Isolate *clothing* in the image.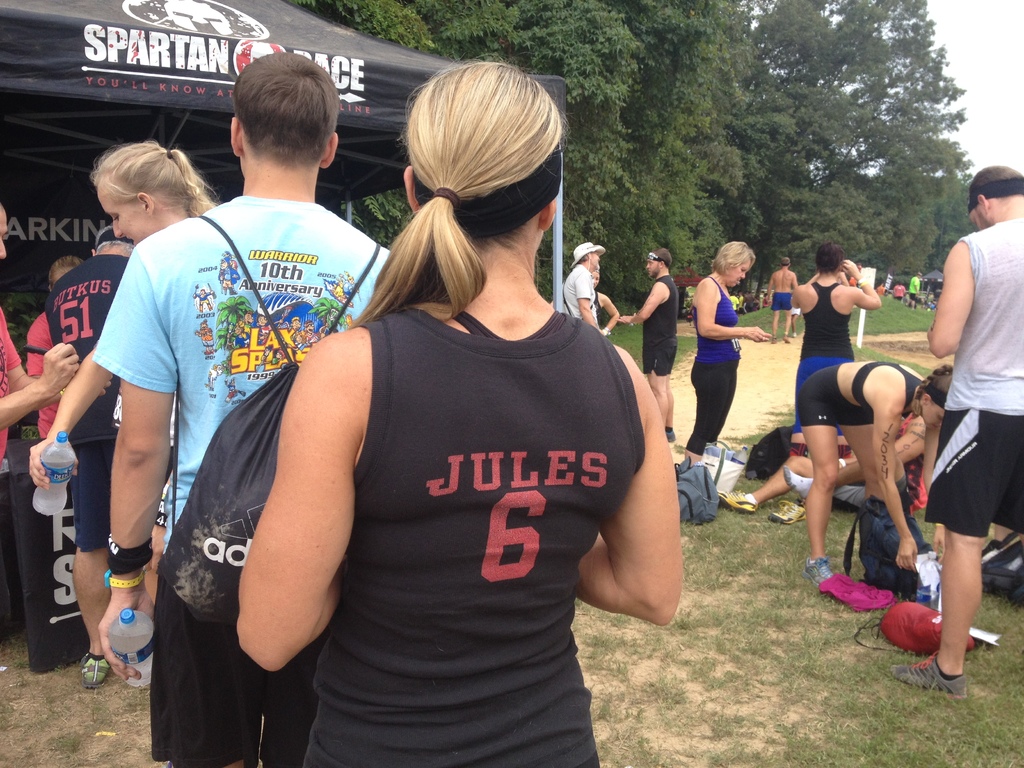
Isolated region: region(93, 212, 380, 575).
